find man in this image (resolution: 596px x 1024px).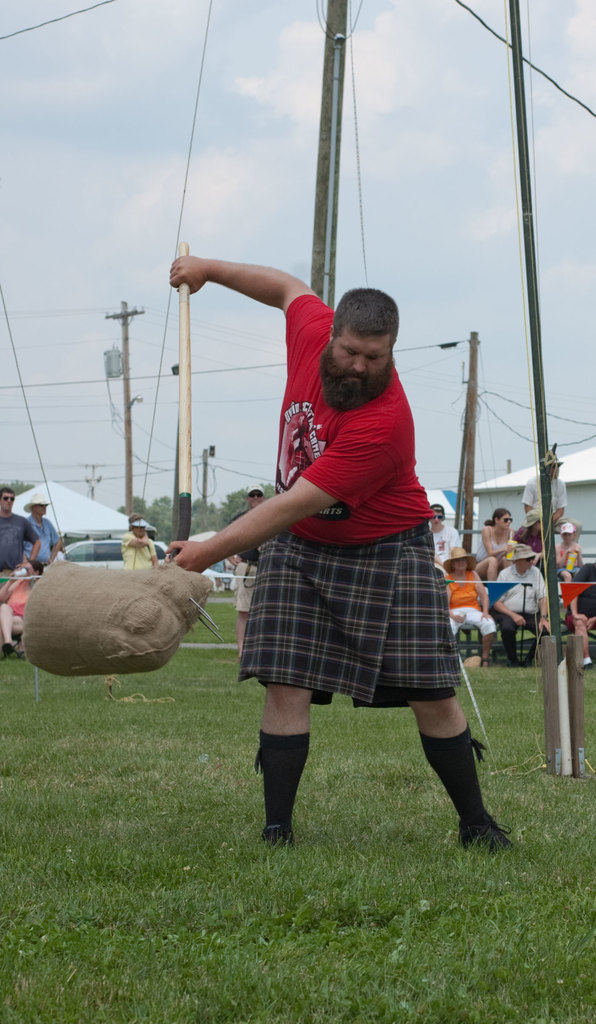
locate(180, 230, 480, 851).
